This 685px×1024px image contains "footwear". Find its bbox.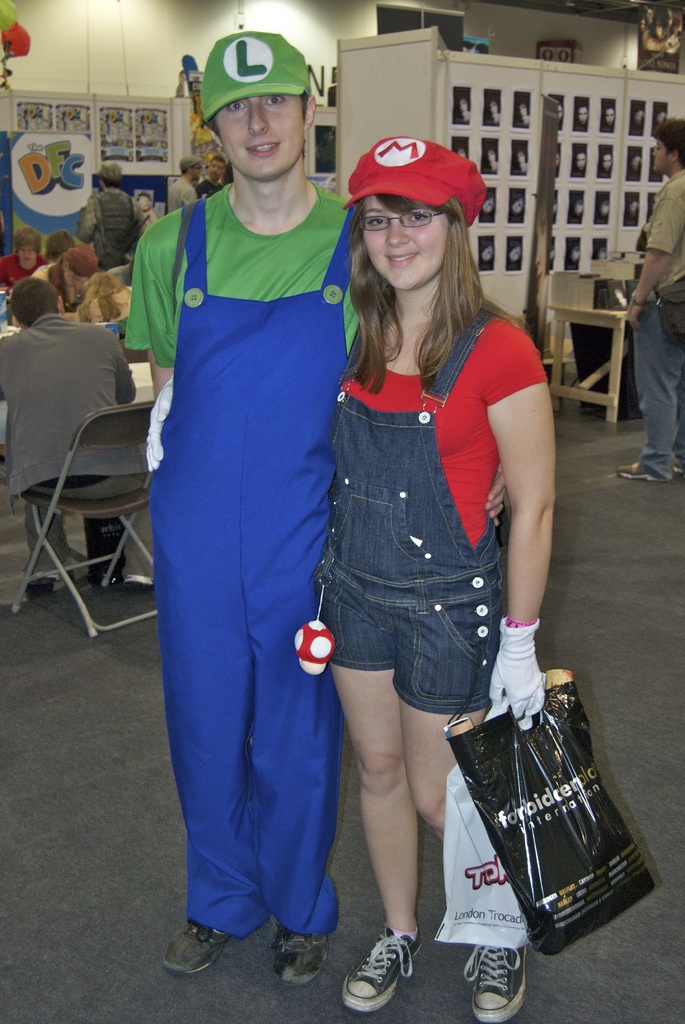
bbox=(464, 948, 528, 1023).
